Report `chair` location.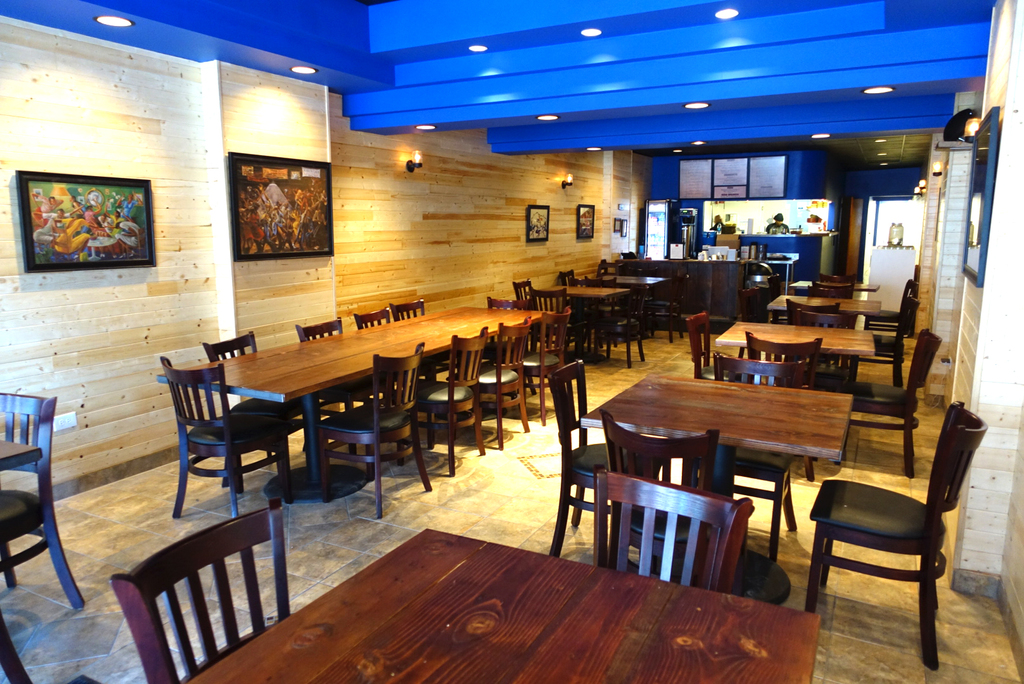
Report: box(353, 307, 431, 406).
